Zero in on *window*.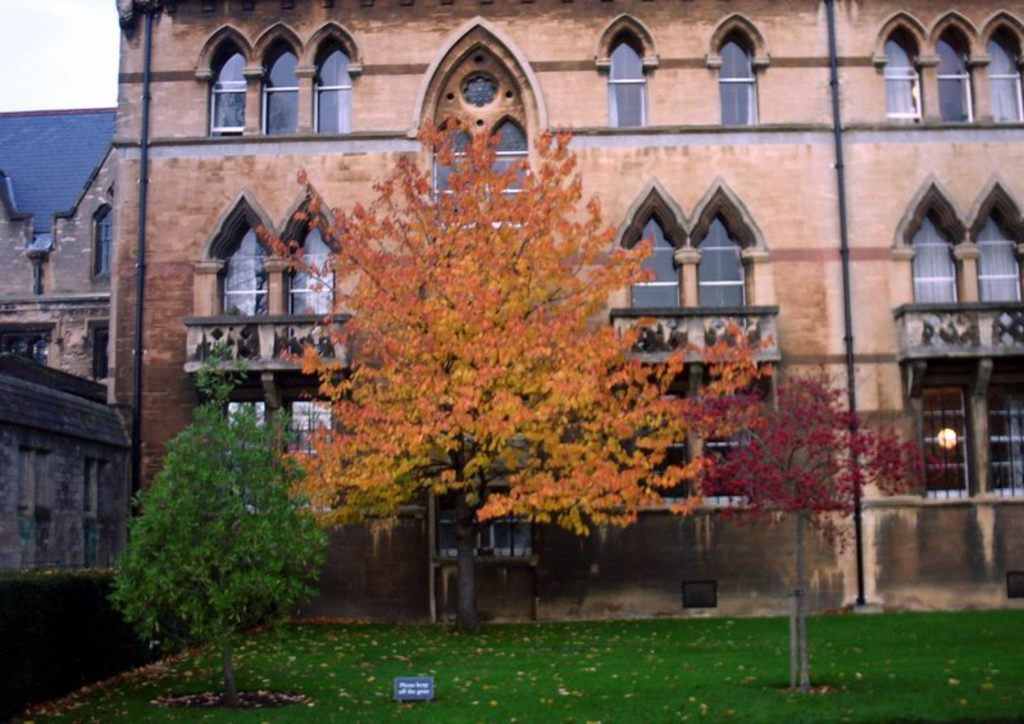
Zeroed in: {"left": 210, "top": 45, "right": 246, "bottom": 138}.
